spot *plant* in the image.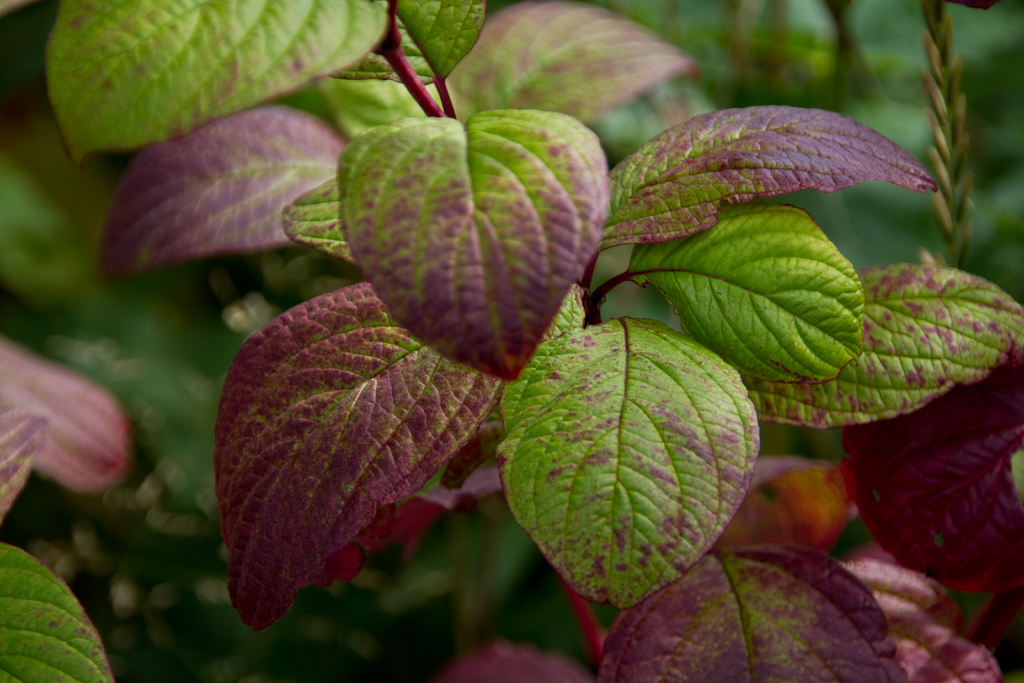
*plant* found at [0, 0, 1023, 682].
